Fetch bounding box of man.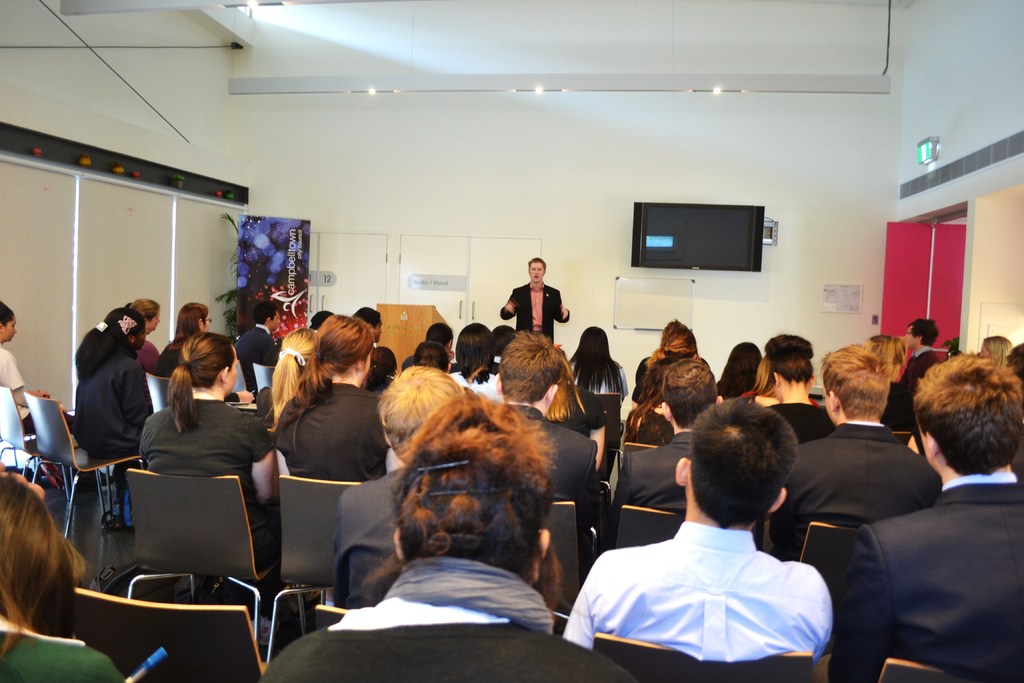
Bbox: {"left": 882, "top": 320, "right": 947, "bottom": 411}.
